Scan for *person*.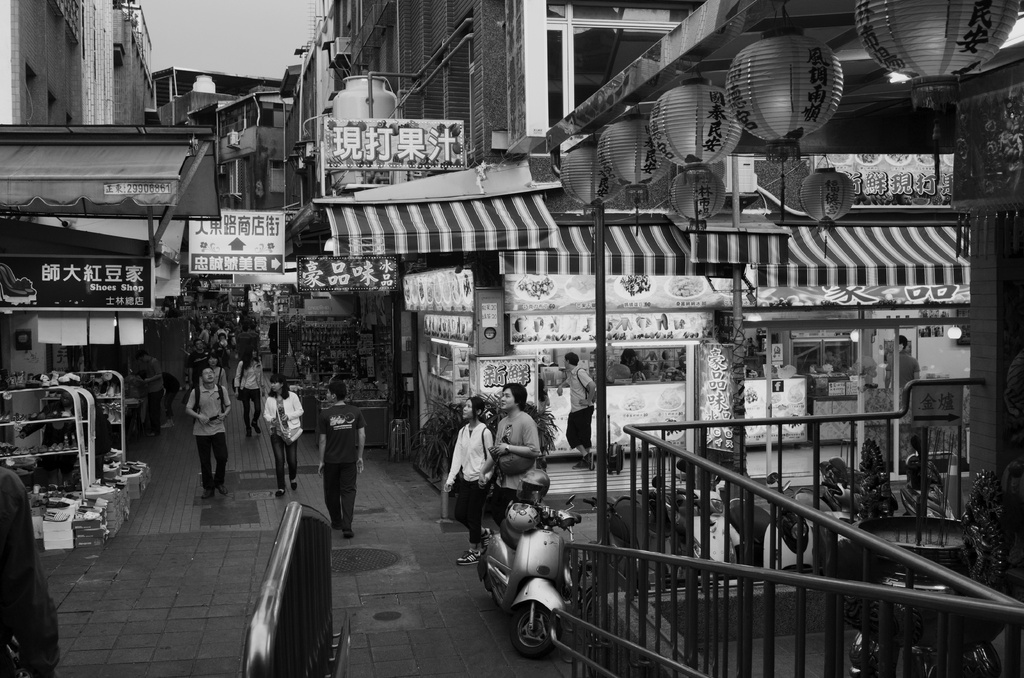
Scan result: <region>181, 368, 231, 499</region>.
